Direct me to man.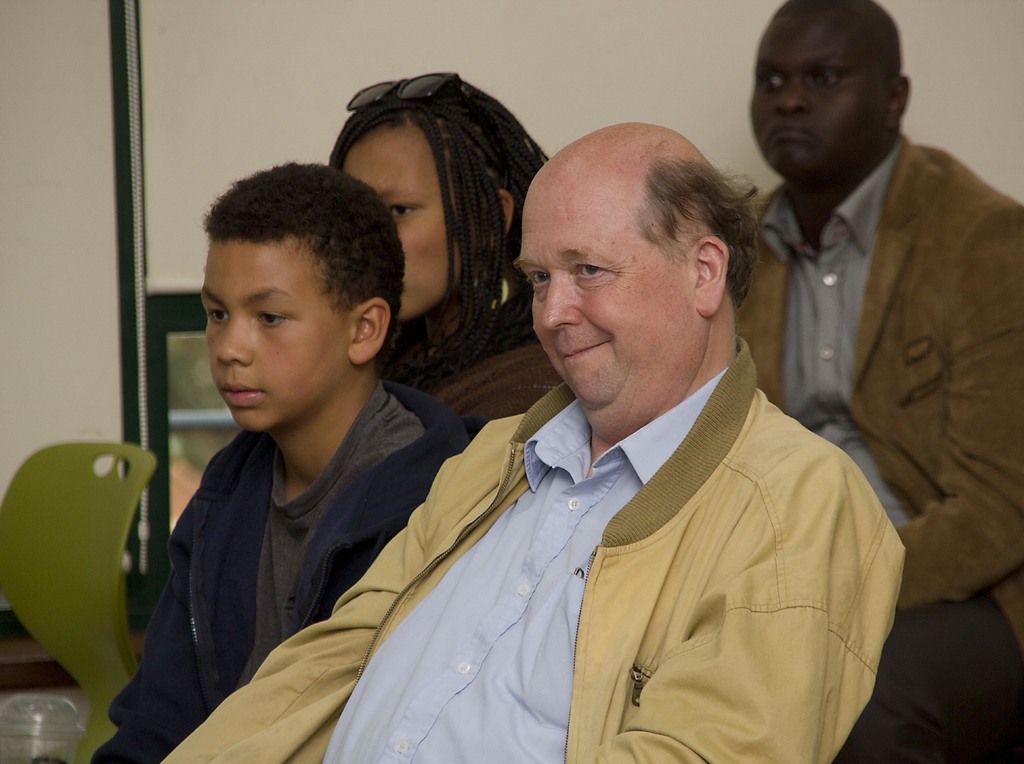
Direction: rect(732, 0, 1023, 763).
